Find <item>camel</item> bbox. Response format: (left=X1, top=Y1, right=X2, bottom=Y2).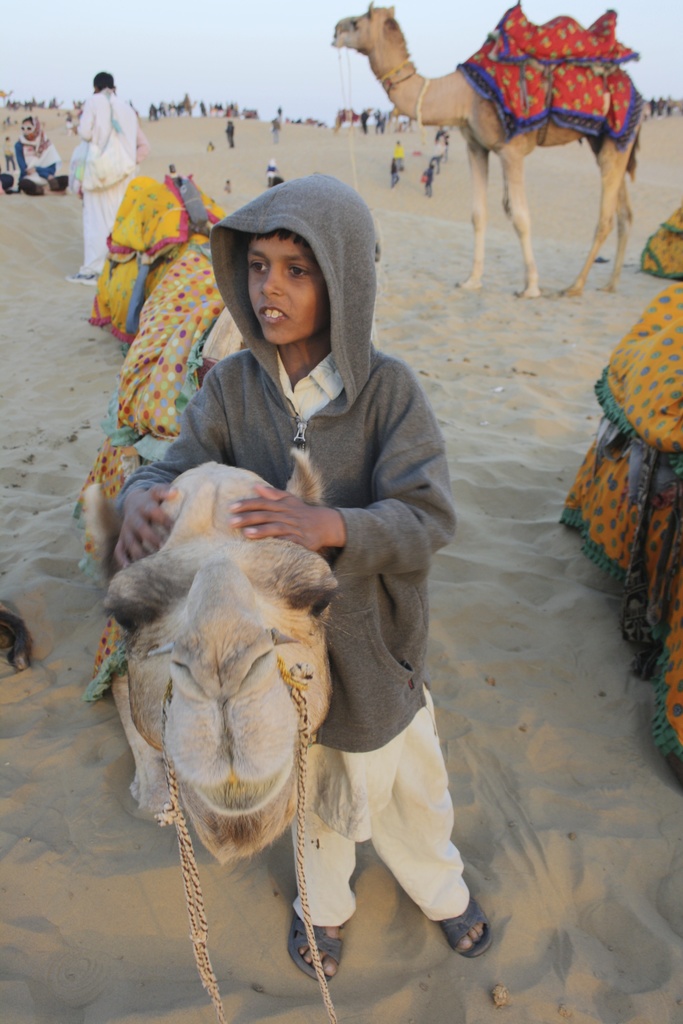
(left=103, top=174, right=349, bottom=872).
